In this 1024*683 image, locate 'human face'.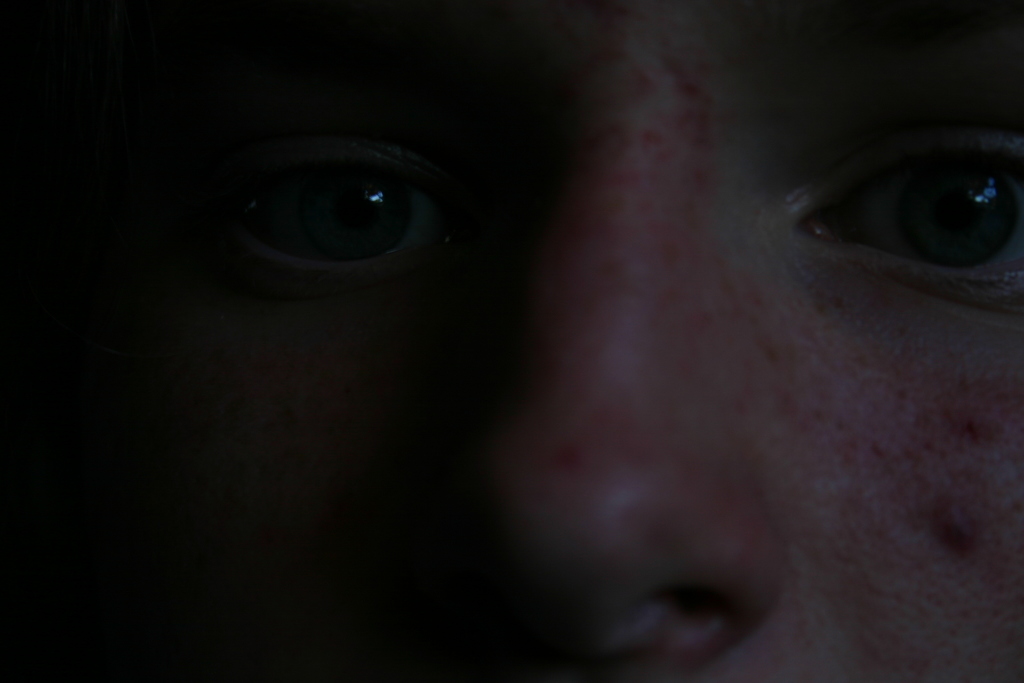
Bounding box: locate(0, 0, 1023, 682).
